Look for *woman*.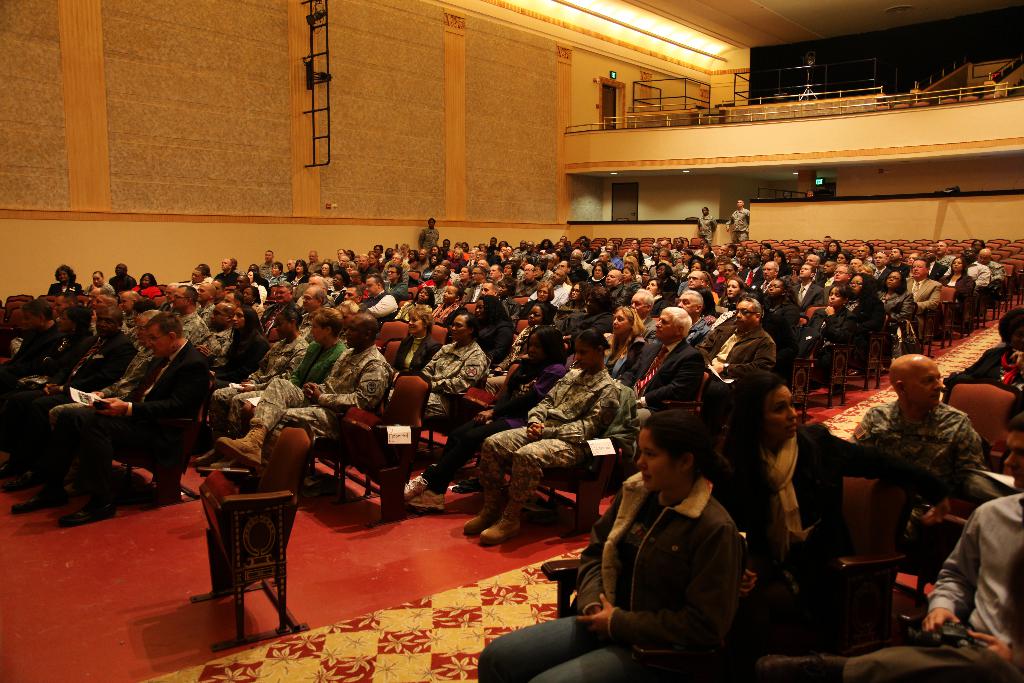
Found: select_region(934, 255, 977, 340).
